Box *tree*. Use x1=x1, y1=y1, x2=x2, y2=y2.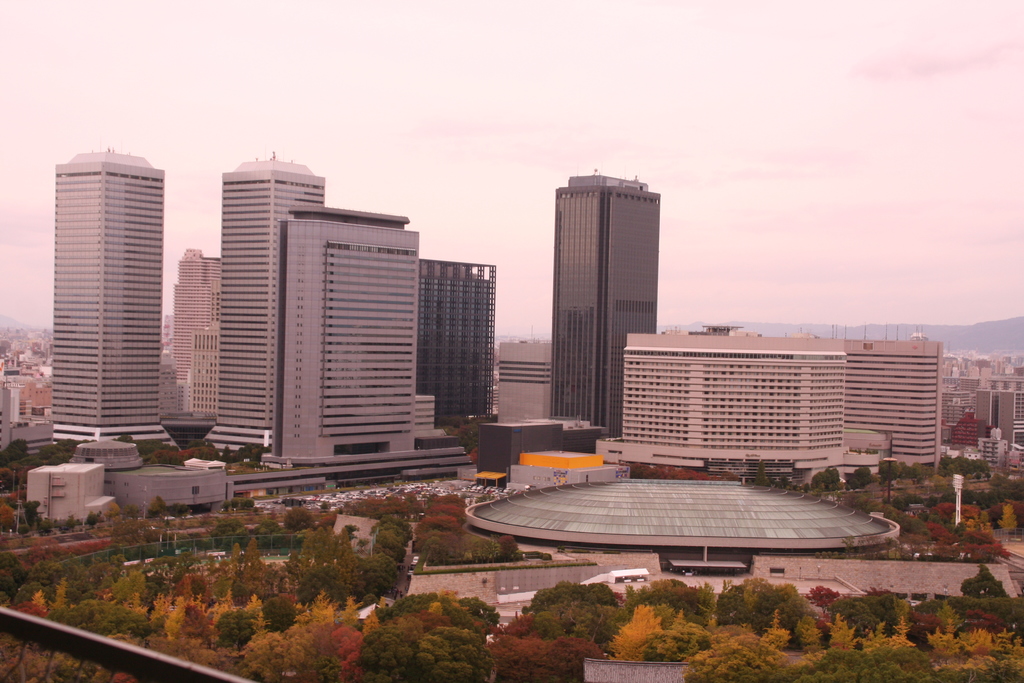
x1=148, y1=491, x2=168, y2=516.
